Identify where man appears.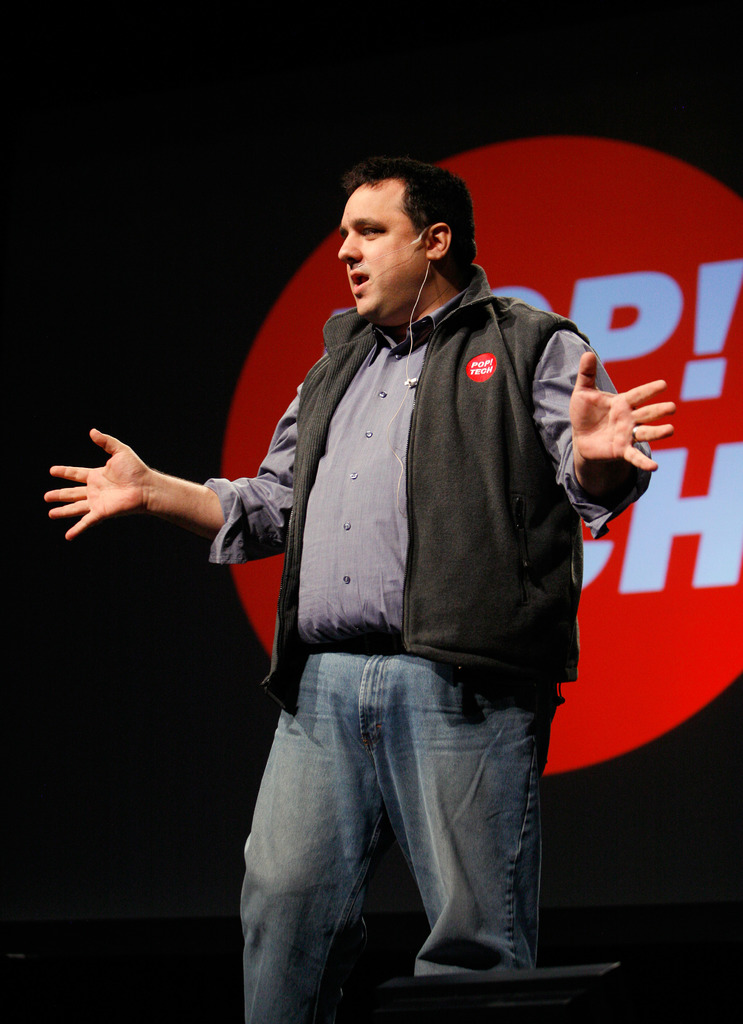
Appears at bbox(42, 156, 678, 1023).
